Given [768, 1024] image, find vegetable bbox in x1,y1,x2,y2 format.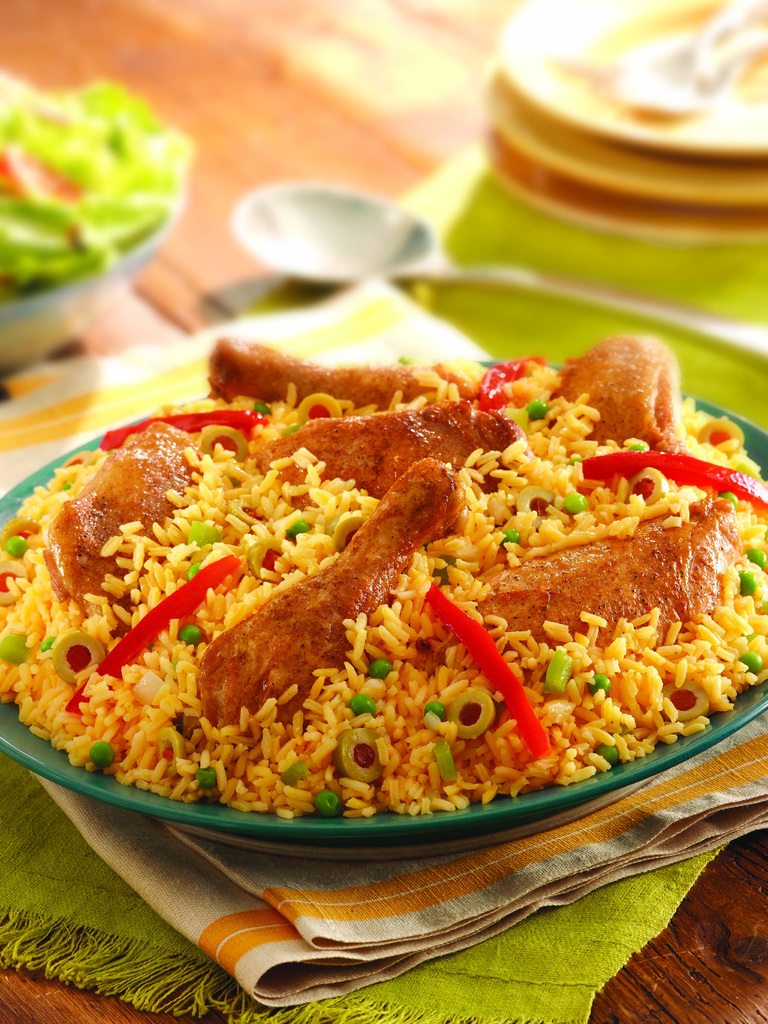
330,512,361,550.
